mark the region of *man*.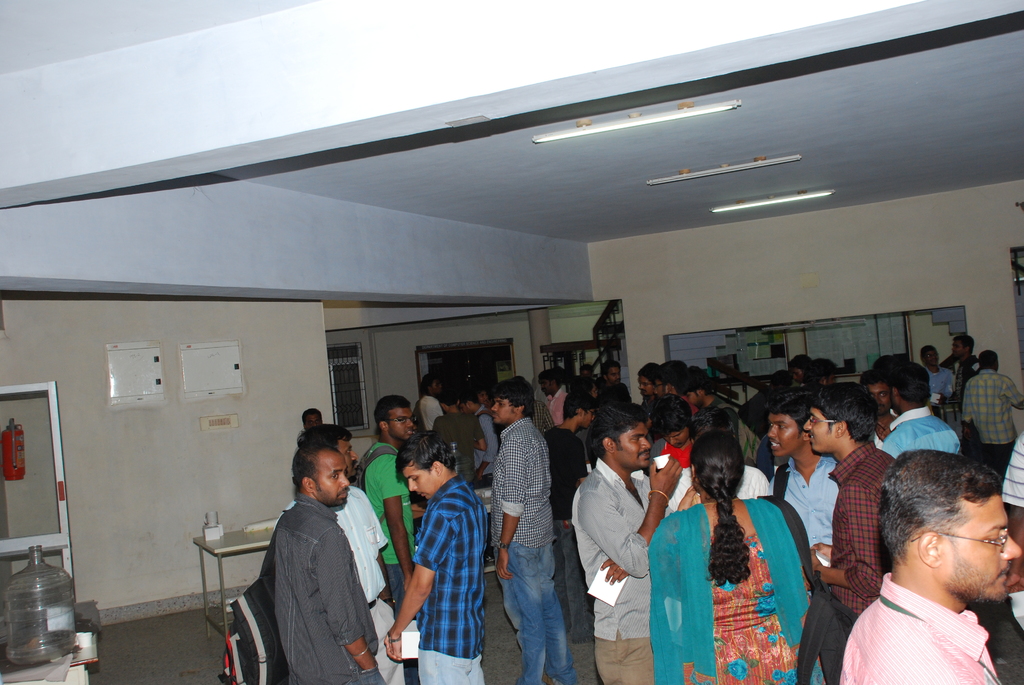
Region: pyautogui.locateOnScreen(961, 349, 1023, 476).
